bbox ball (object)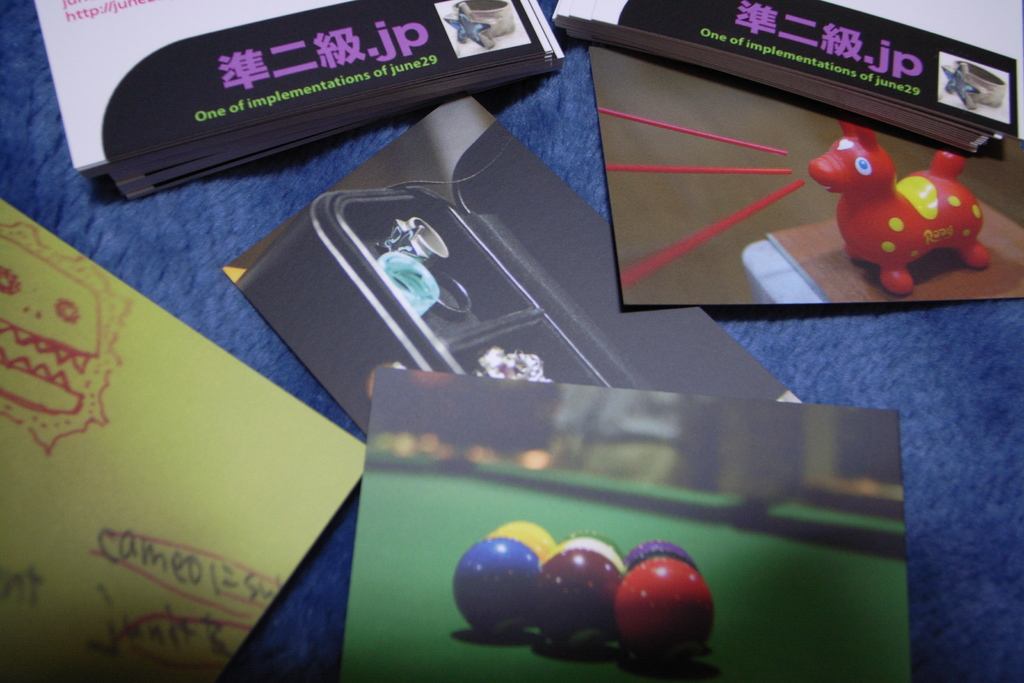
BBox(628, 545, 695, 564)
